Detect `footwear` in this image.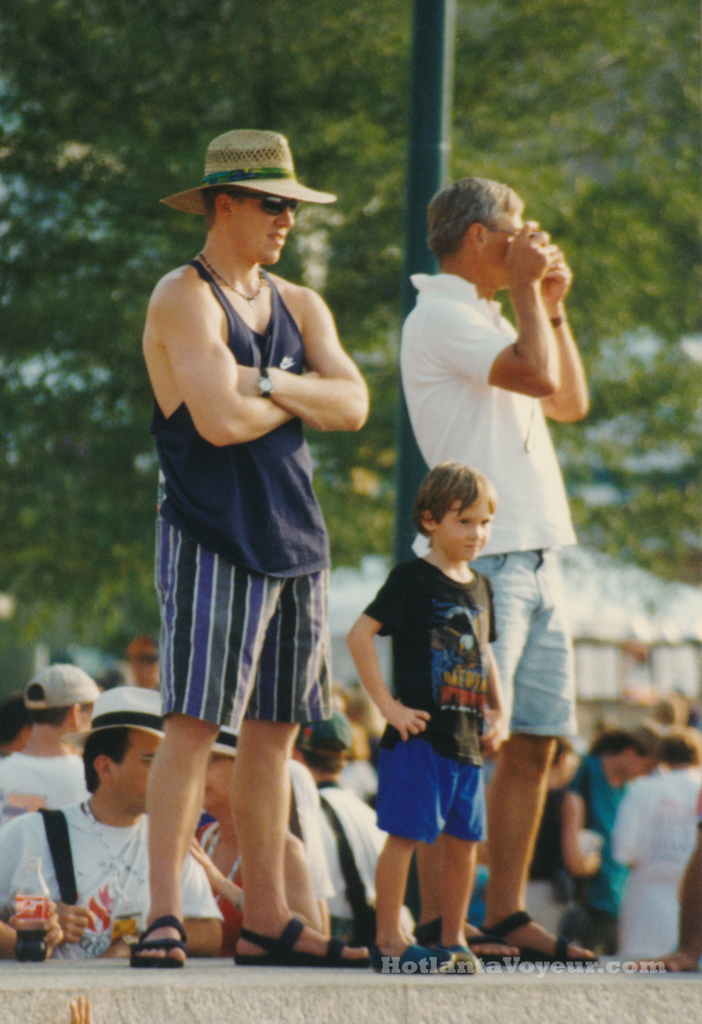
Detection: [left=120, top=900, right=197, bottom=965].
